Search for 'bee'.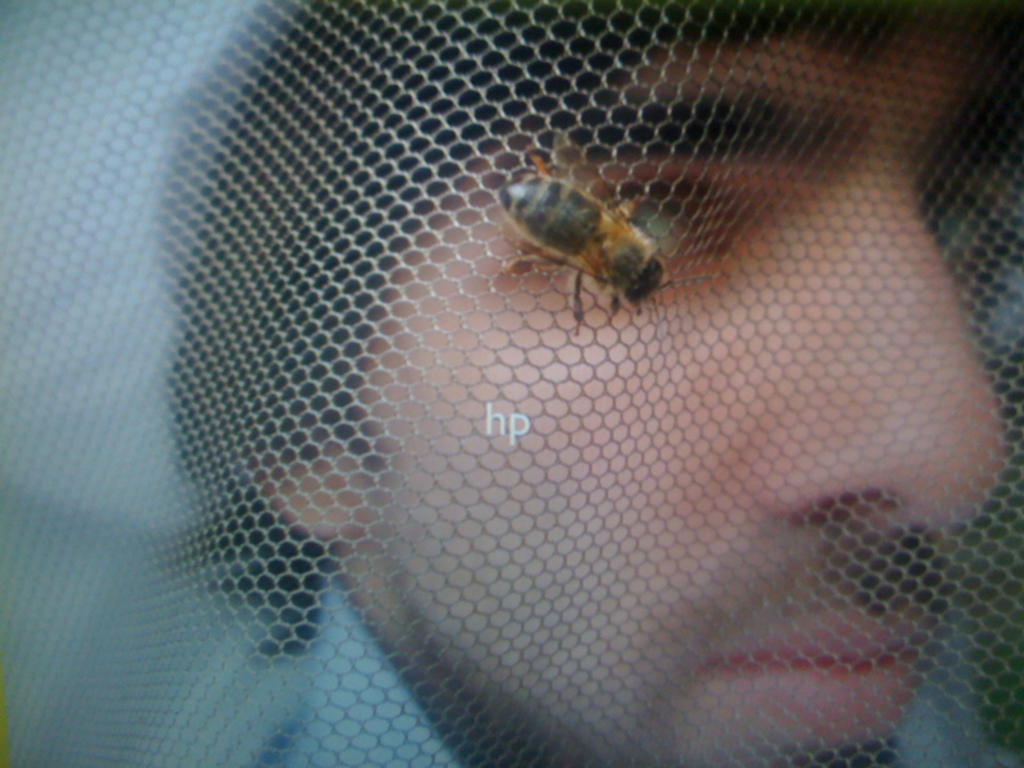
Found at Rect(483, 148, 690, 338).
